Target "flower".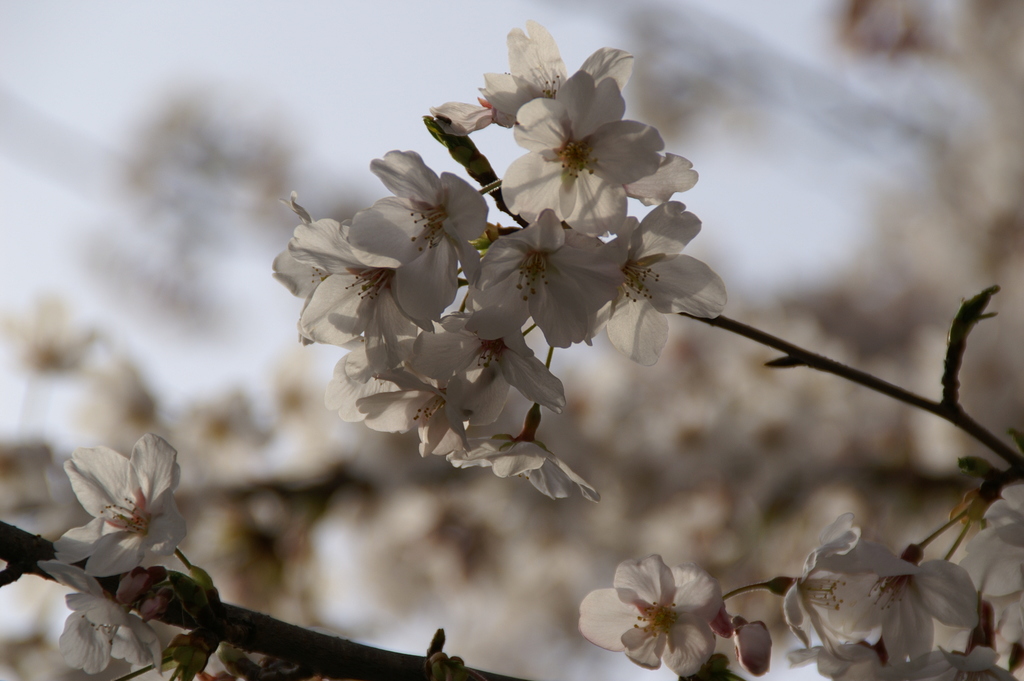
Target region: bbox=(54, 433, 193, 596).
